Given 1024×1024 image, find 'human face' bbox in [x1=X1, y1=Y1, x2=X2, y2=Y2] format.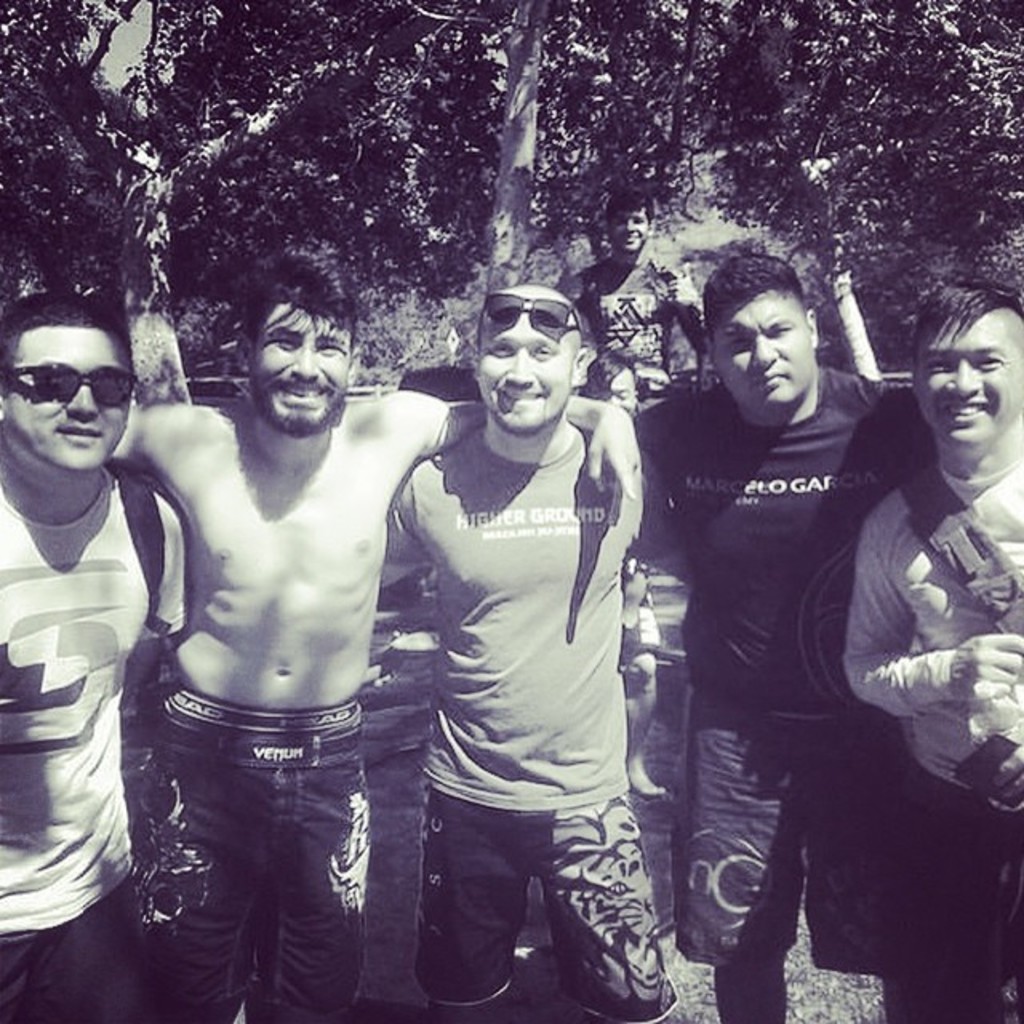
[x1=923, y1=307, x2=1021, y2=440].
